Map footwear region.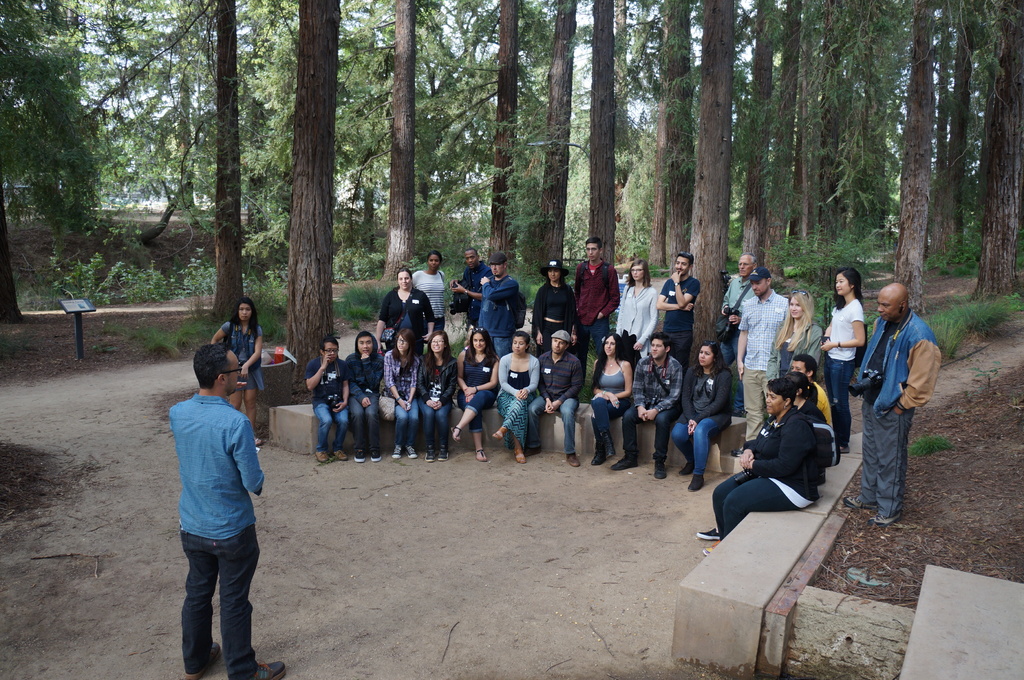
Mapped to left=333, top=449, right=346, bottom=465.
